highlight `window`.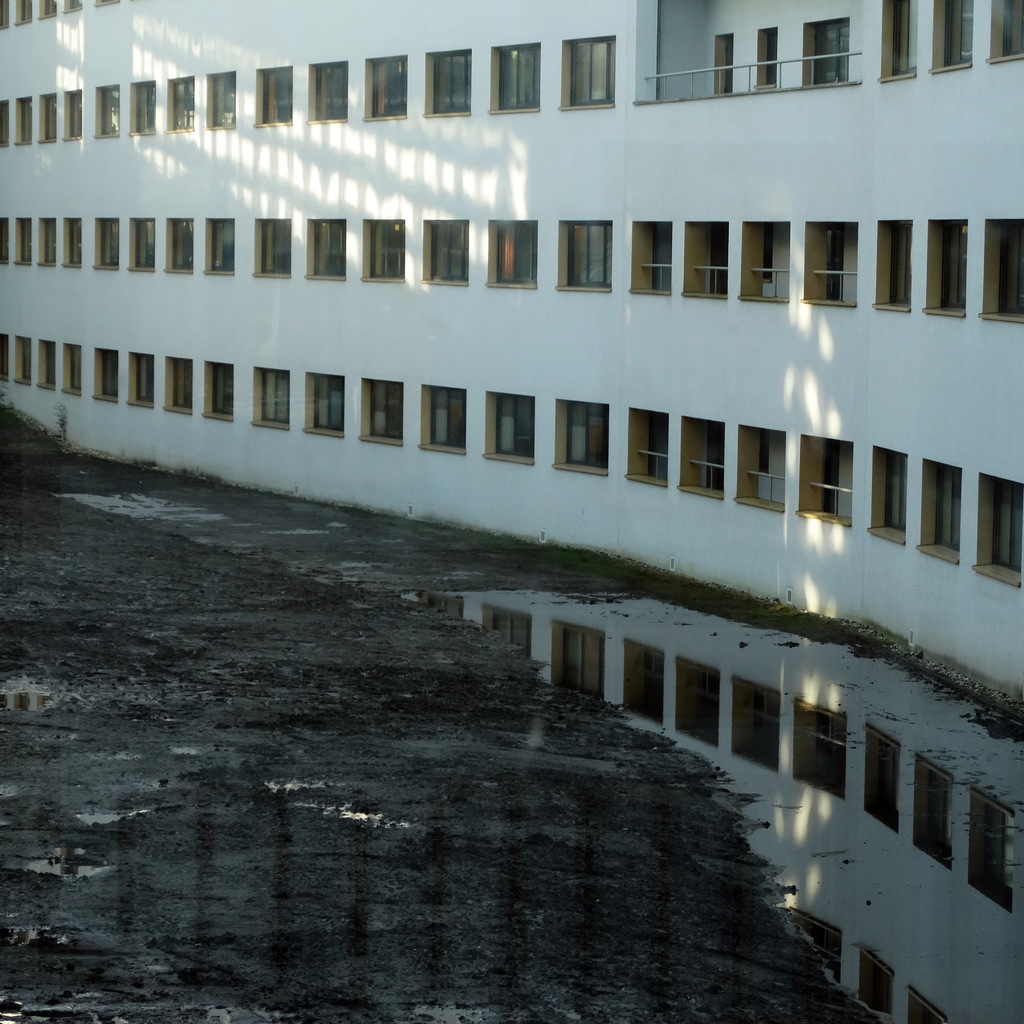
Highlighted region: locate(41, 221, 56, 263).
